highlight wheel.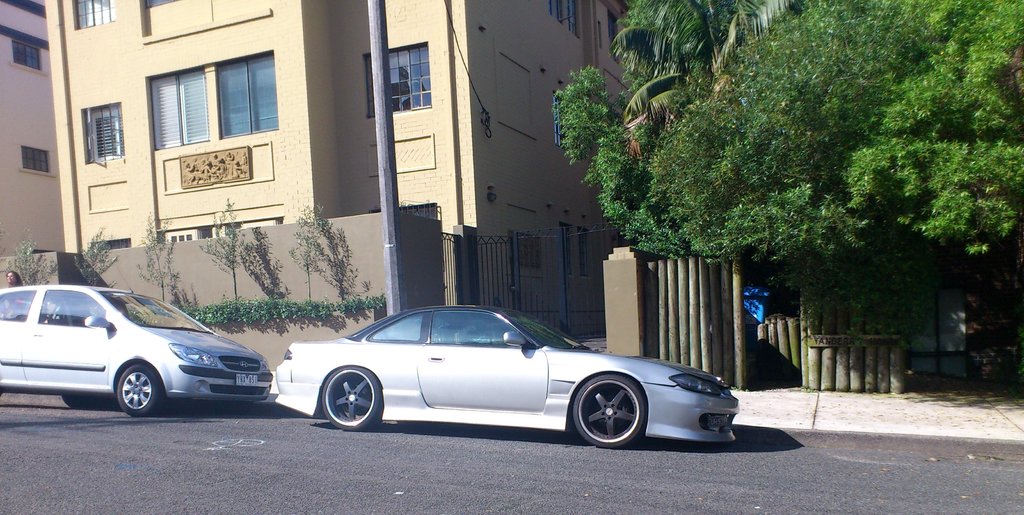
Highlighted region: bbox=[118, 360, 160, 416].
